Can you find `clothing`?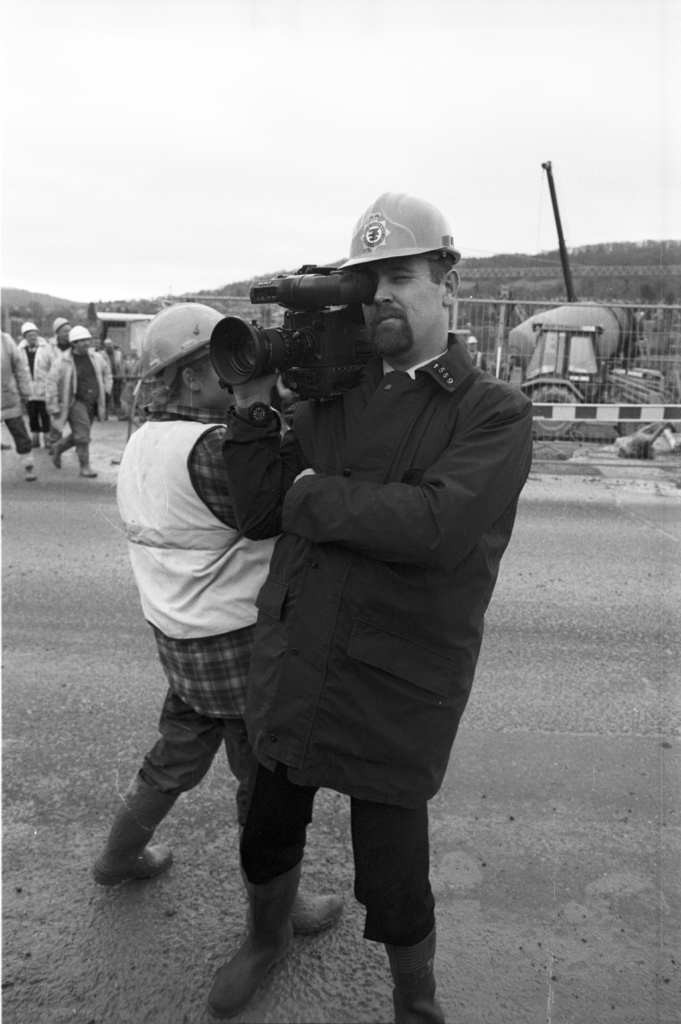
Yes, bounding box: <region>17, 335, 45, 433</region>.
